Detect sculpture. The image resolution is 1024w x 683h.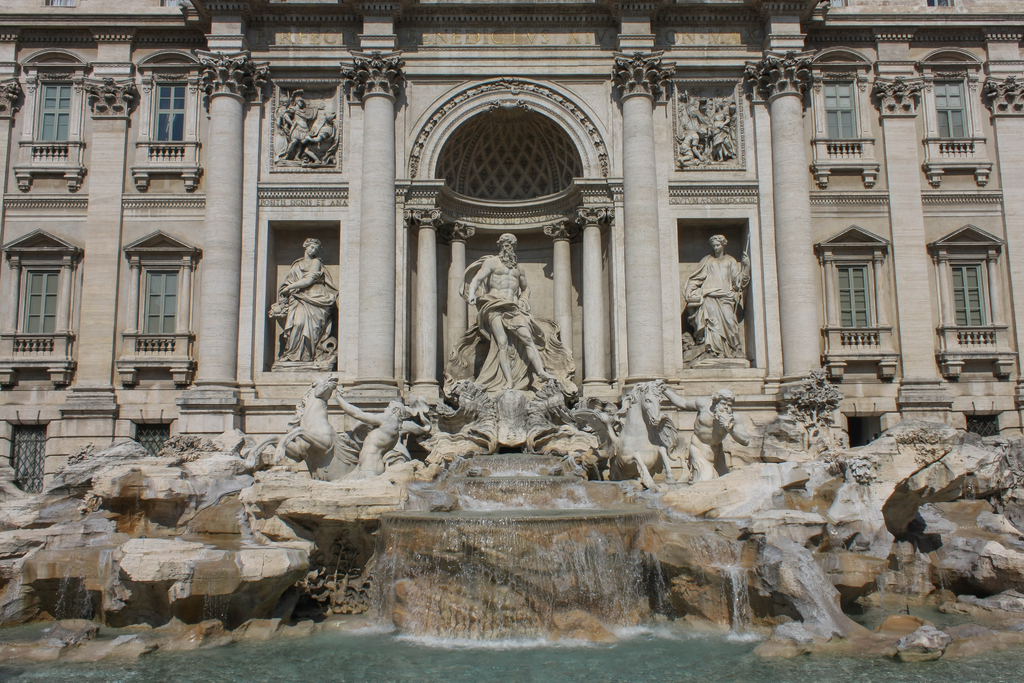
269:235:339:368.
